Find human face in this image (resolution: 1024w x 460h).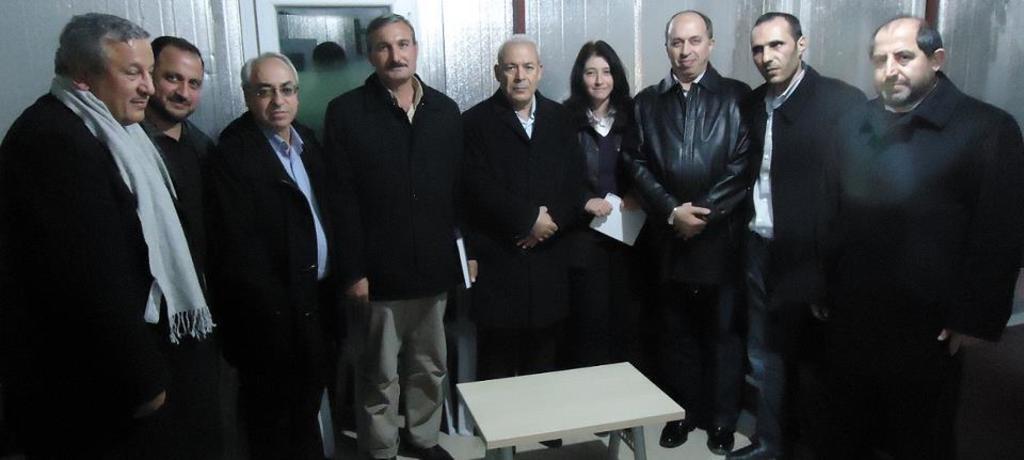
<region>161, 51, 205, 122</region>.
